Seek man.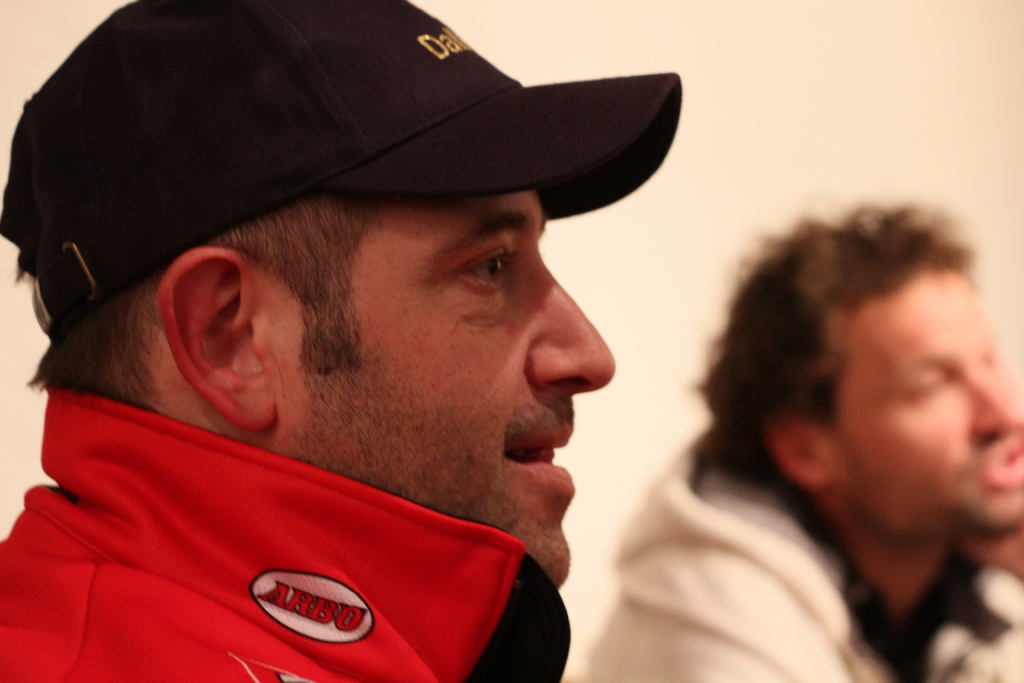
[x1=0, y1=0, x2=684, y2=682].
